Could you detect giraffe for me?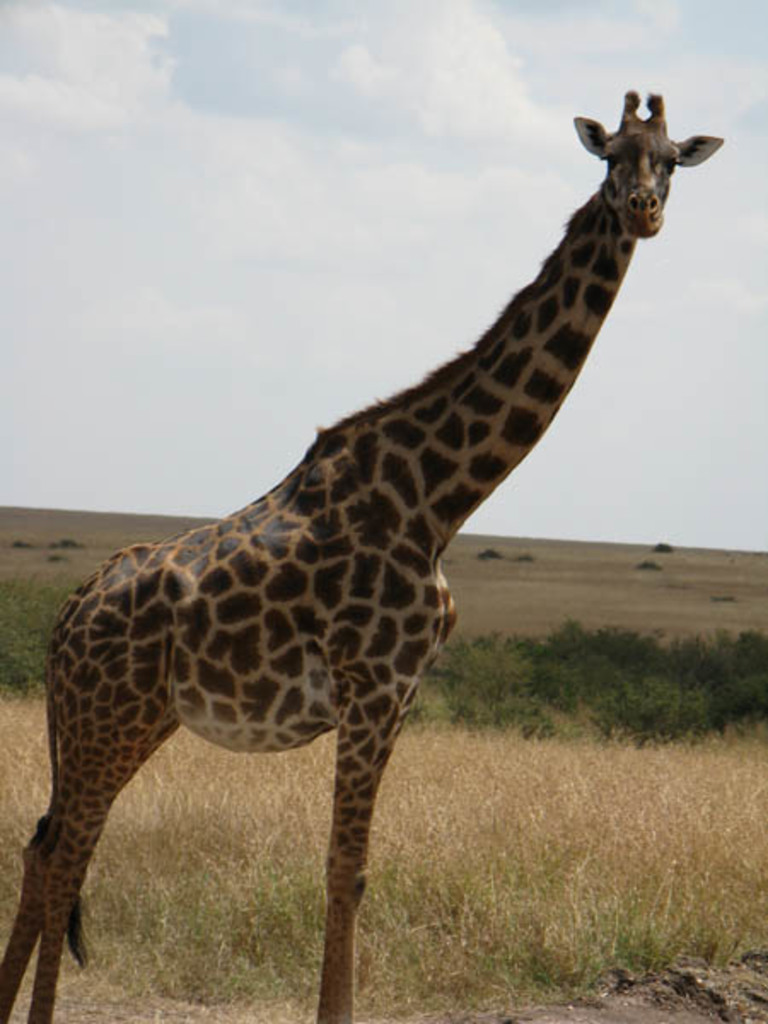
Detection result: region(0, 87, 724, 1022).
